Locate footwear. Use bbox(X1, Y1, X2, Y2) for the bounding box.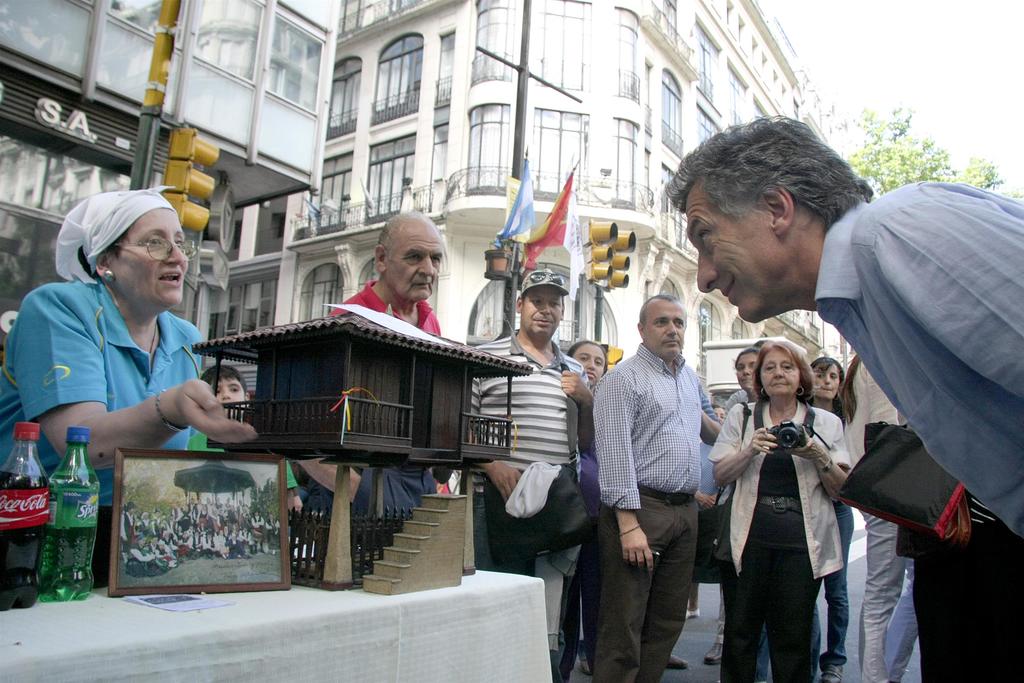
bbox(696, 617, 723, 664).
